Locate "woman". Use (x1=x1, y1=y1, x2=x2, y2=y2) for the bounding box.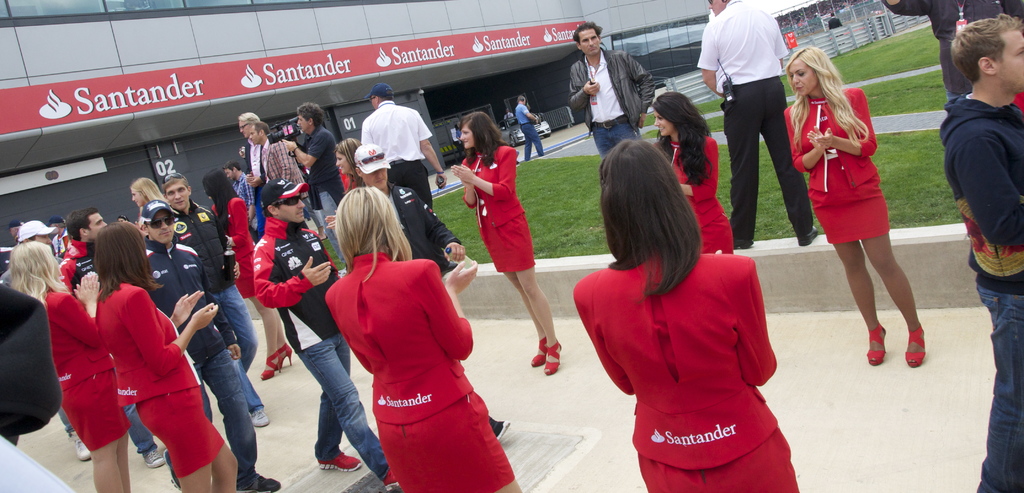
(x1=451, y1=115, x2=563, y2=376).
